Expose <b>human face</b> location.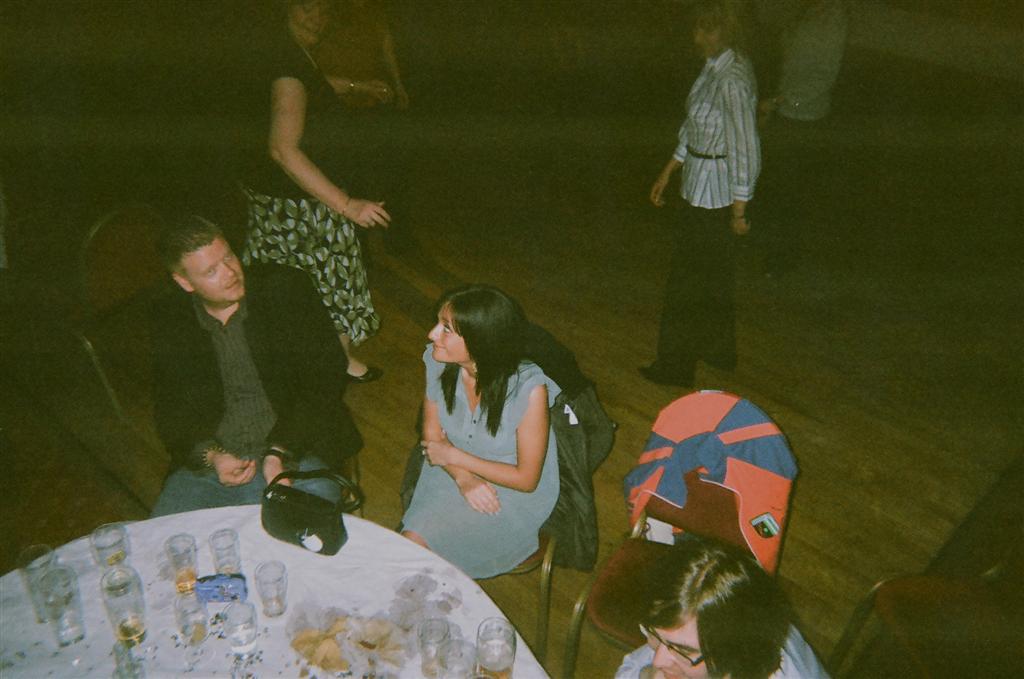
Exposed at x1=431, y1=301, x2=472, y2=365.
